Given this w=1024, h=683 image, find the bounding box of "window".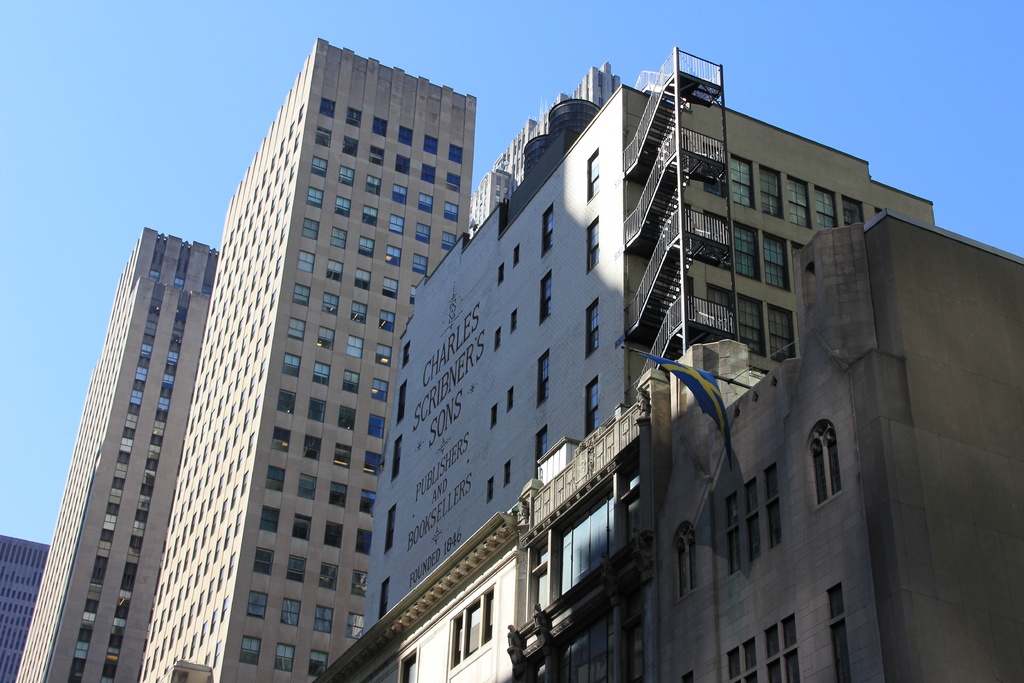
(303,469,314,508).
